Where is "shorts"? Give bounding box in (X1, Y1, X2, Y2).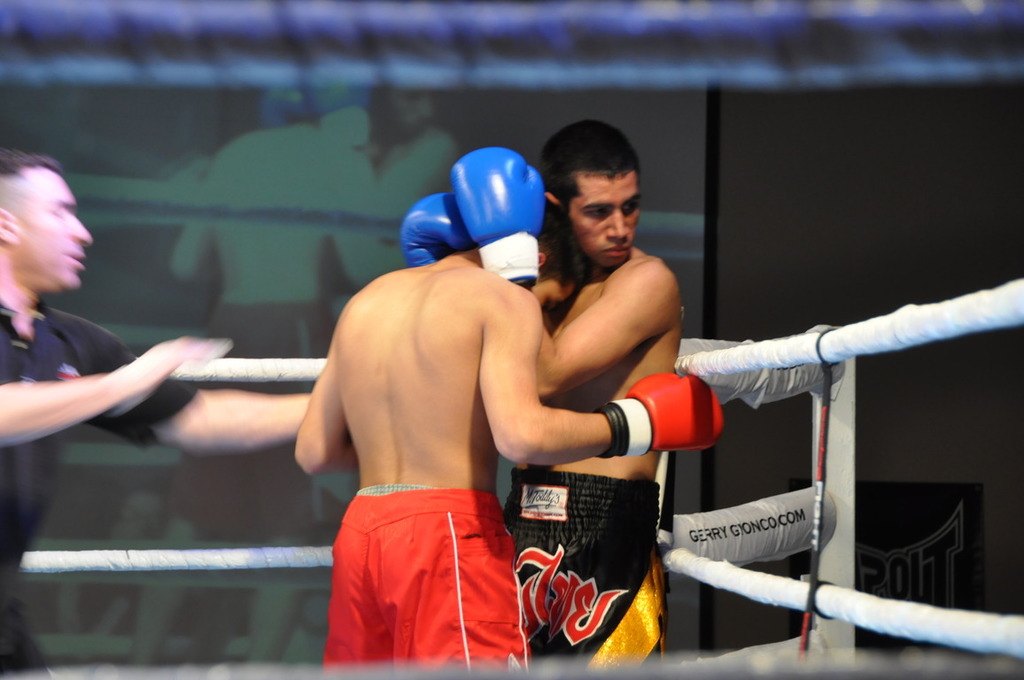
(498, 464, 671, 675).
